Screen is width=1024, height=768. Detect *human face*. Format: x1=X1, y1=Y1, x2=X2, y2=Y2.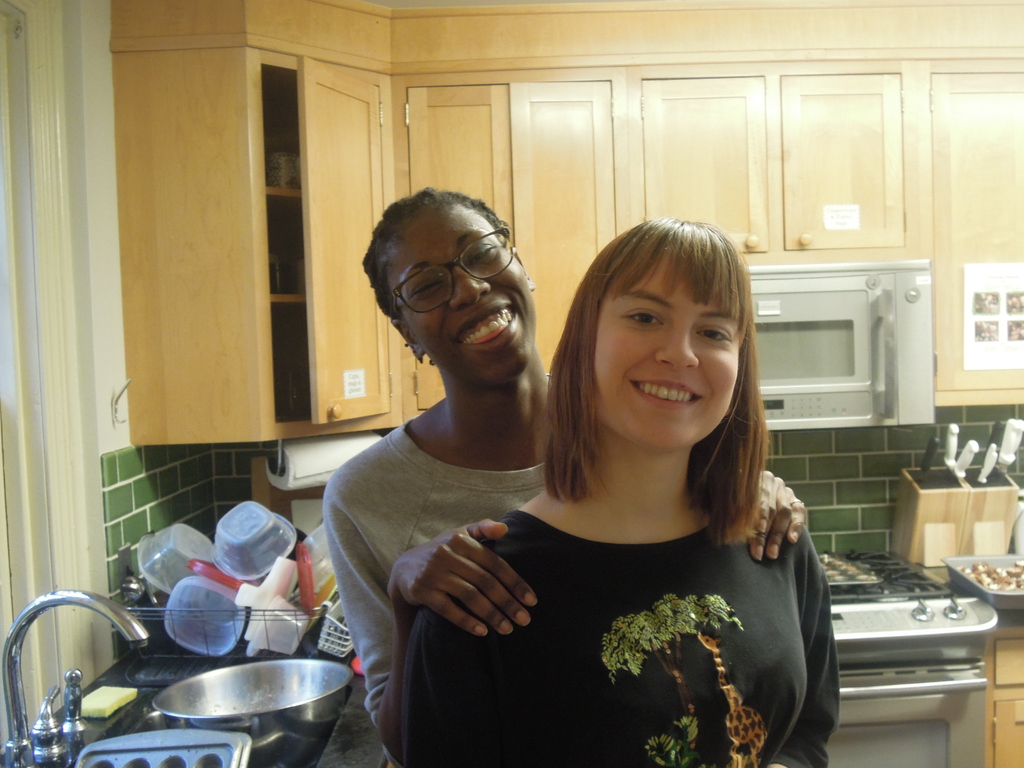
x1=593, y1=246, x2=741, y2=452.
